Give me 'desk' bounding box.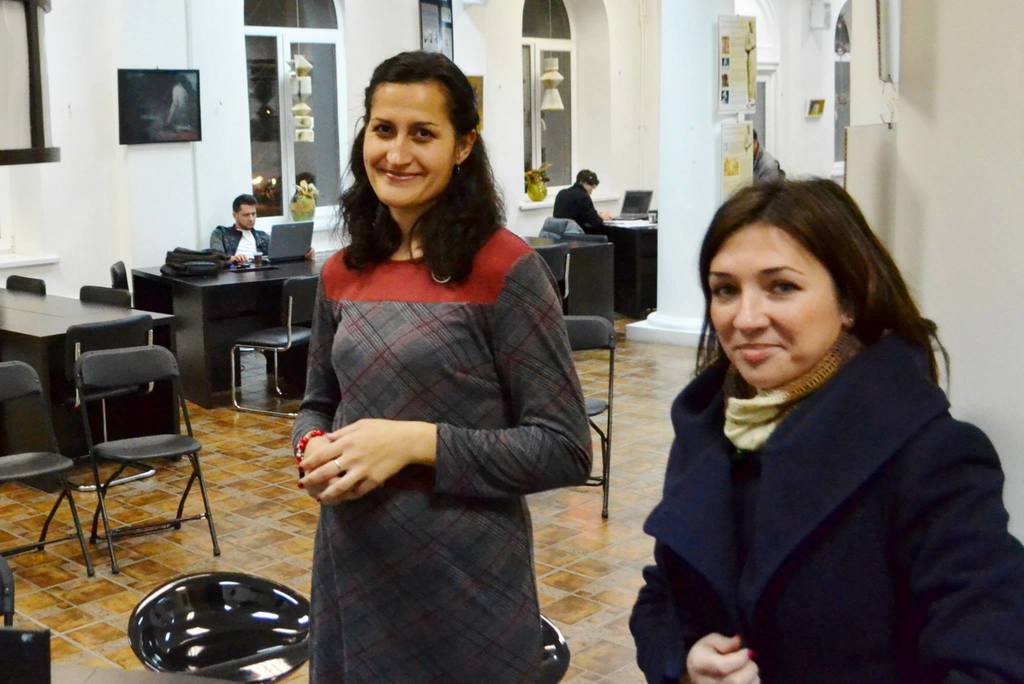
region(588, 211, 656, 314).
